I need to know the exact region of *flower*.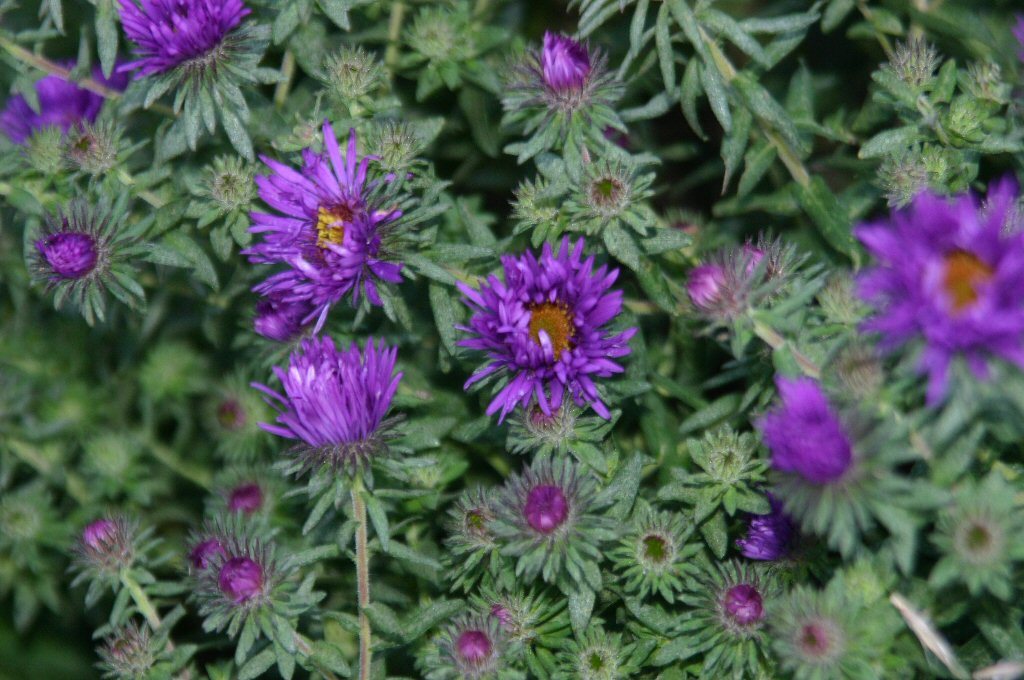
Region: l=218, t=559, r=263, b=599.
